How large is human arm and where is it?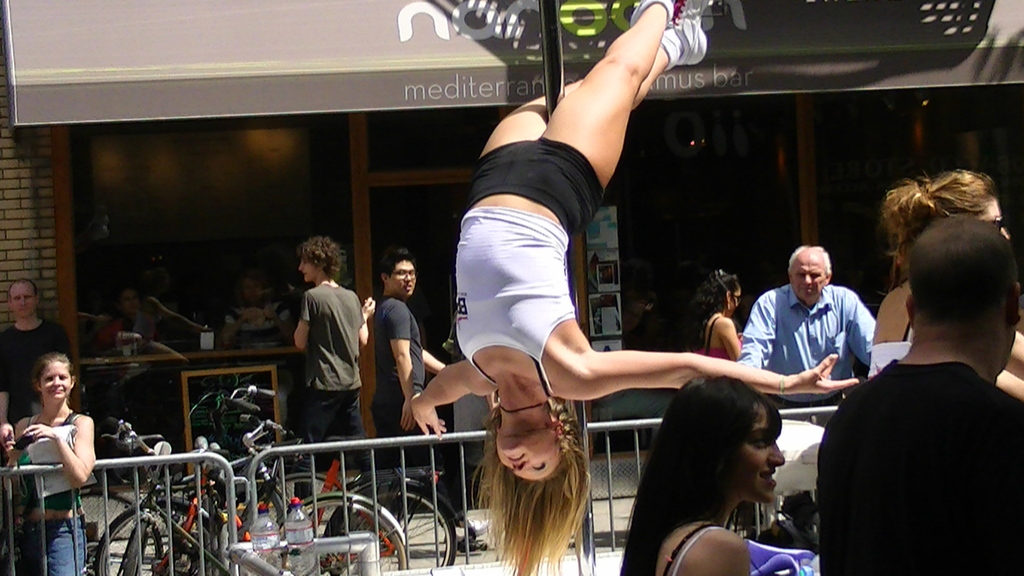
Bounding box: [left=7, top=417, right=28, bottom=467].
